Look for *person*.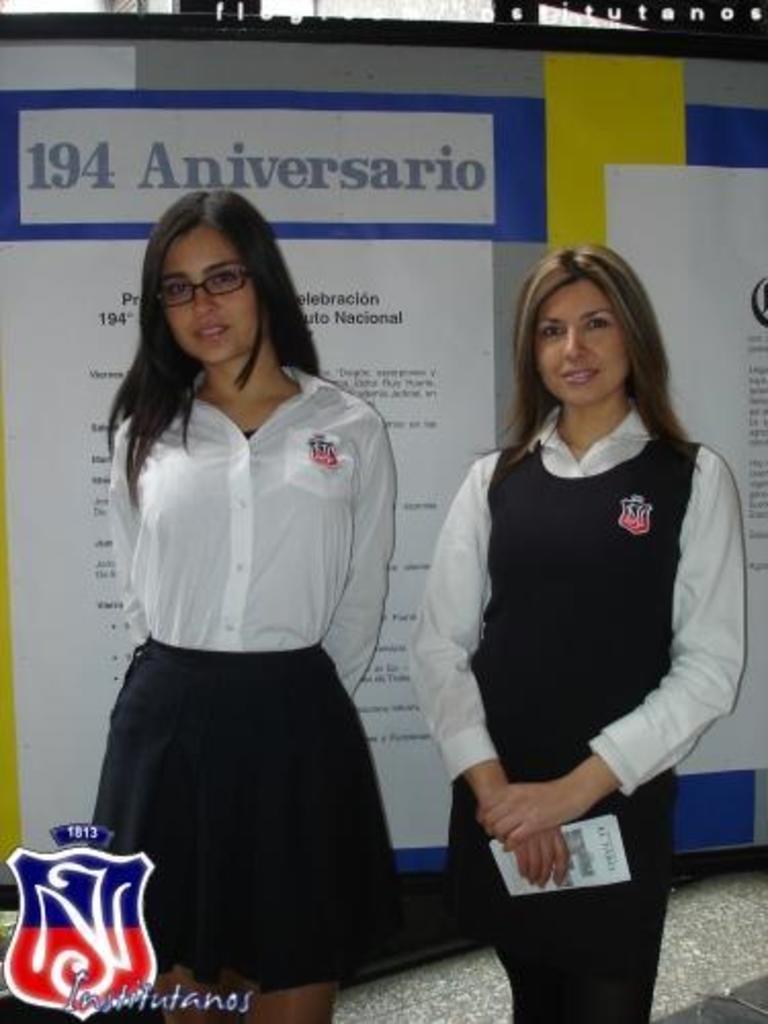
Found: (left=82, top=193, right=410, bottom=1022).
